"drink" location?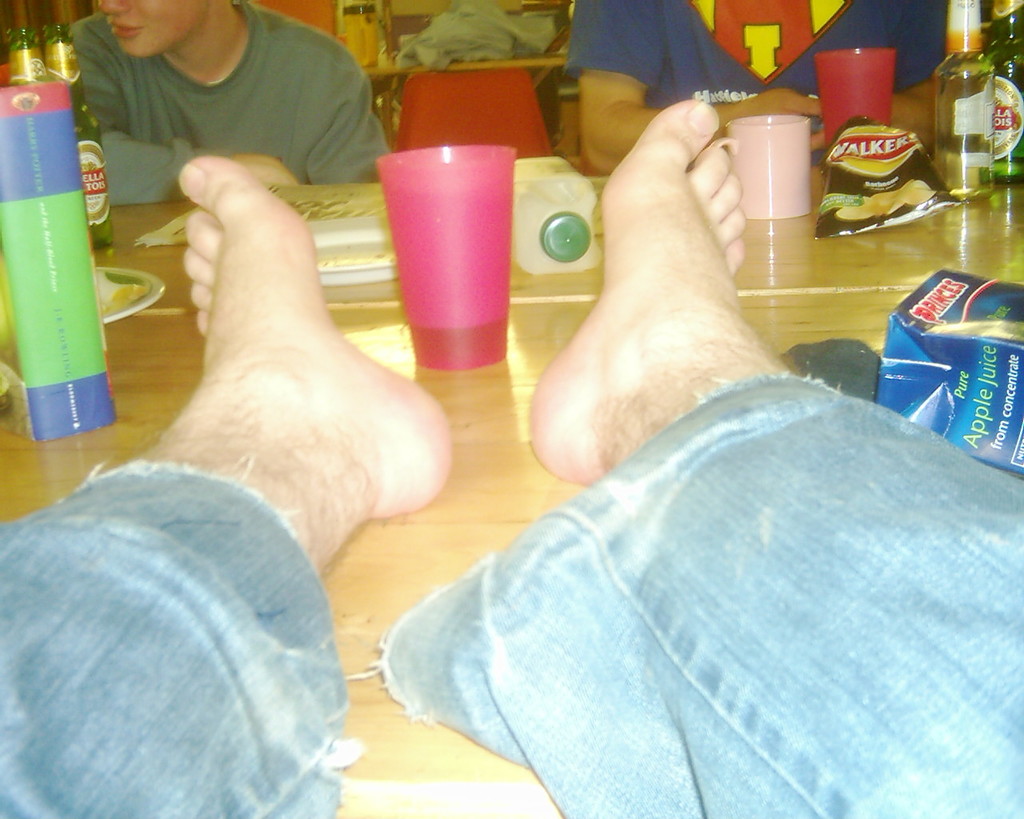
box=[412, 319, 503, 373]
